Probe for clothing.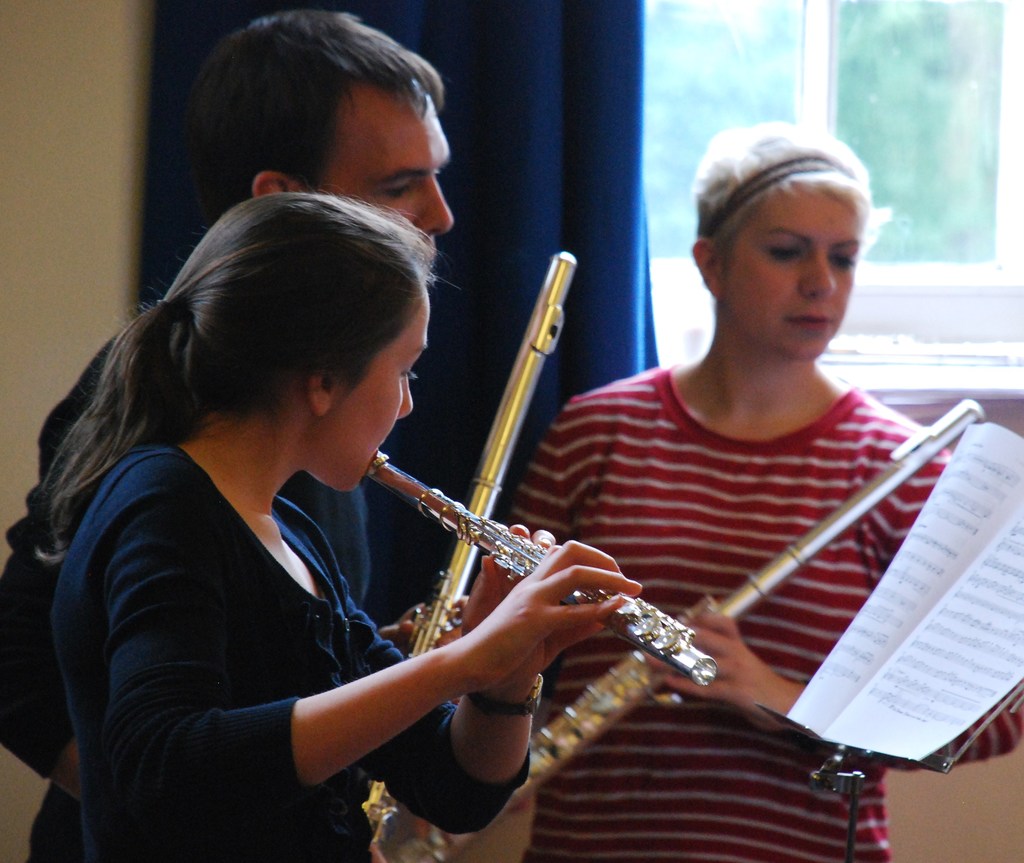
Probe result: 0/298/364/861.
